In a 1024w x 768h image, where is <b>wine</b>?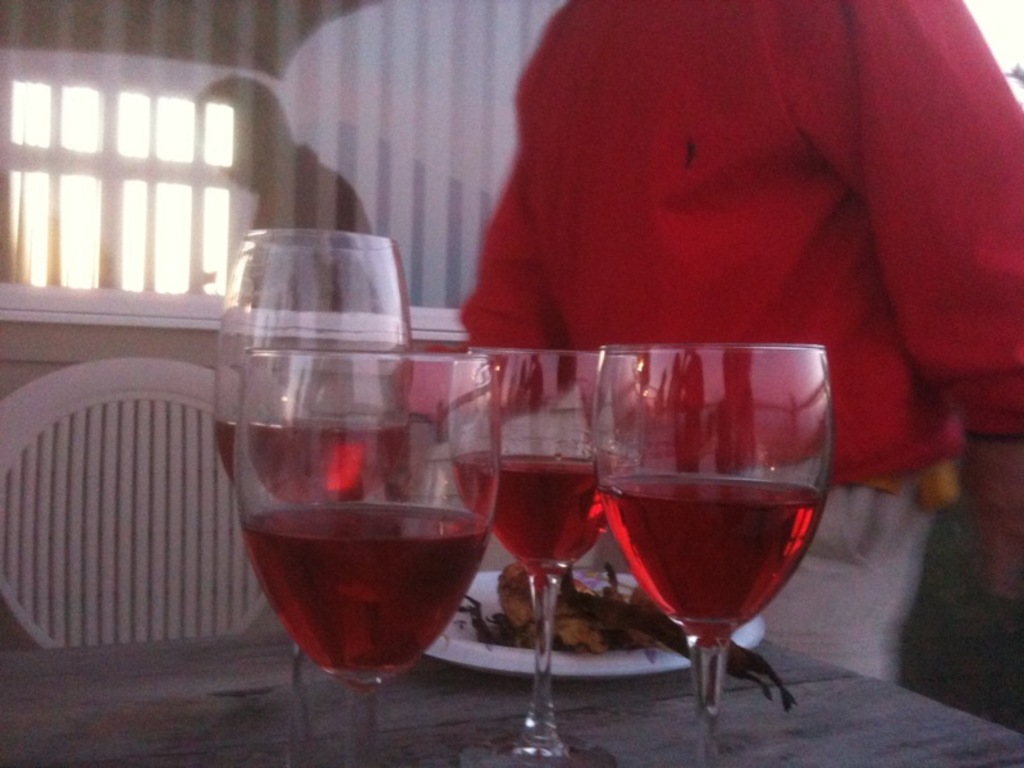
rect(586, 468, 835, 652).
